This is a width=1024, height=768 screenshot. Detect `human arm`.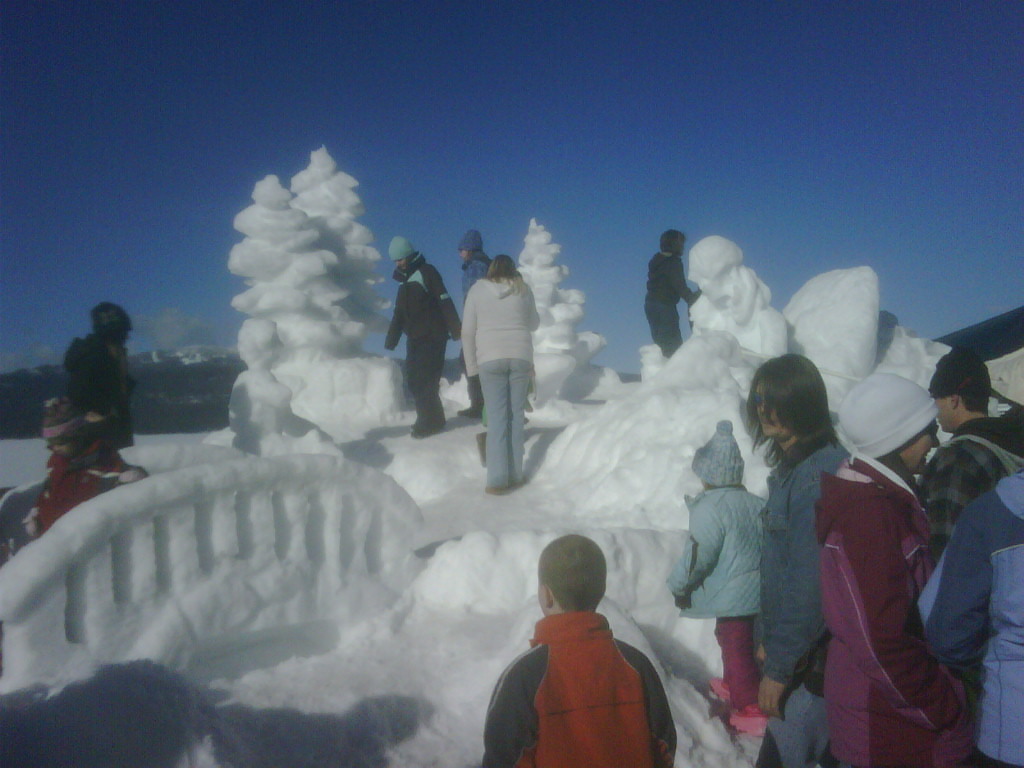
[455,281,482,388].
